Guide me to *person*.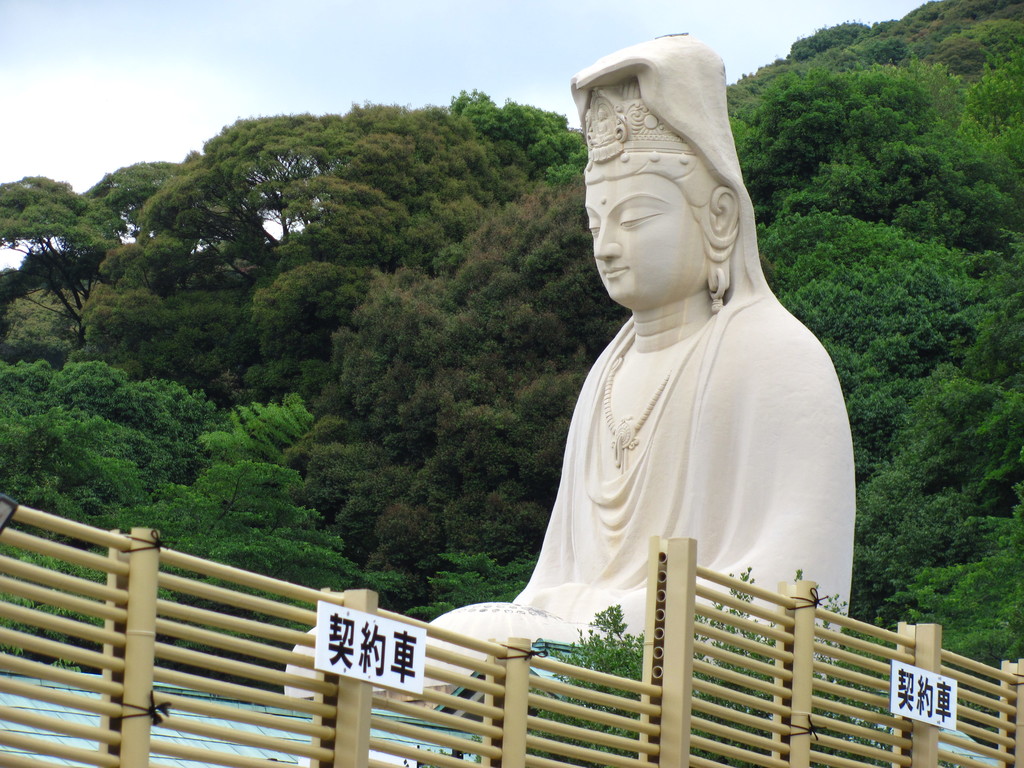
Guidance: <region>460, 81, 855, 710</region>.
